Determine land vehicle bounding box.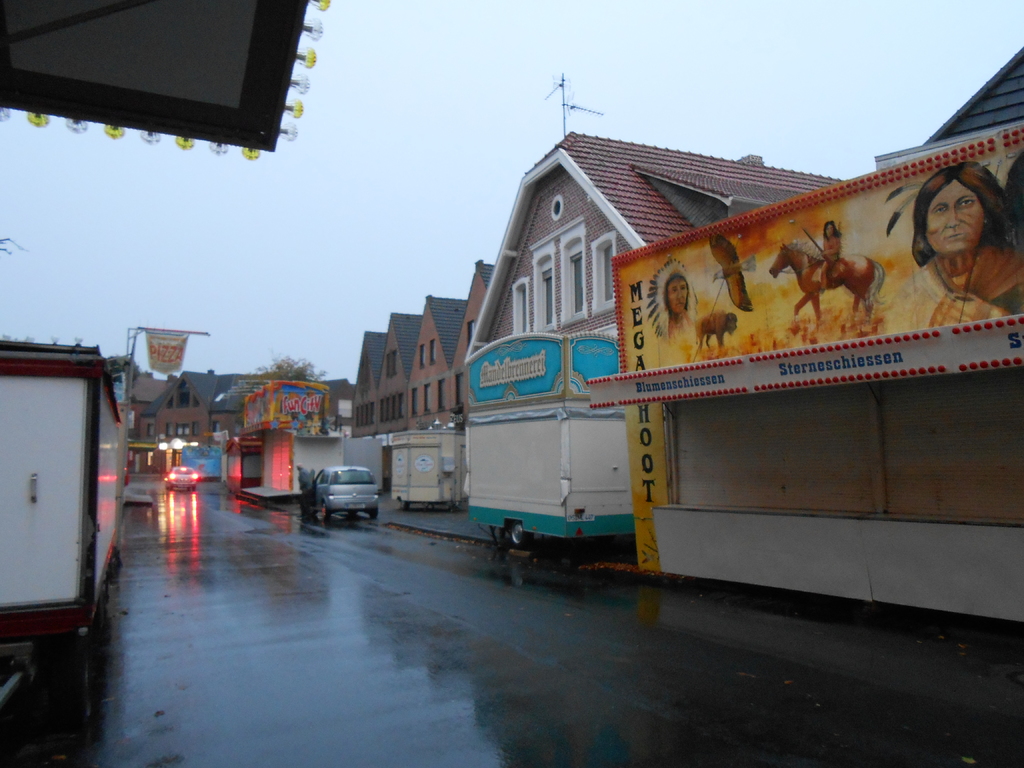
Determined: (163,467,202,495).
